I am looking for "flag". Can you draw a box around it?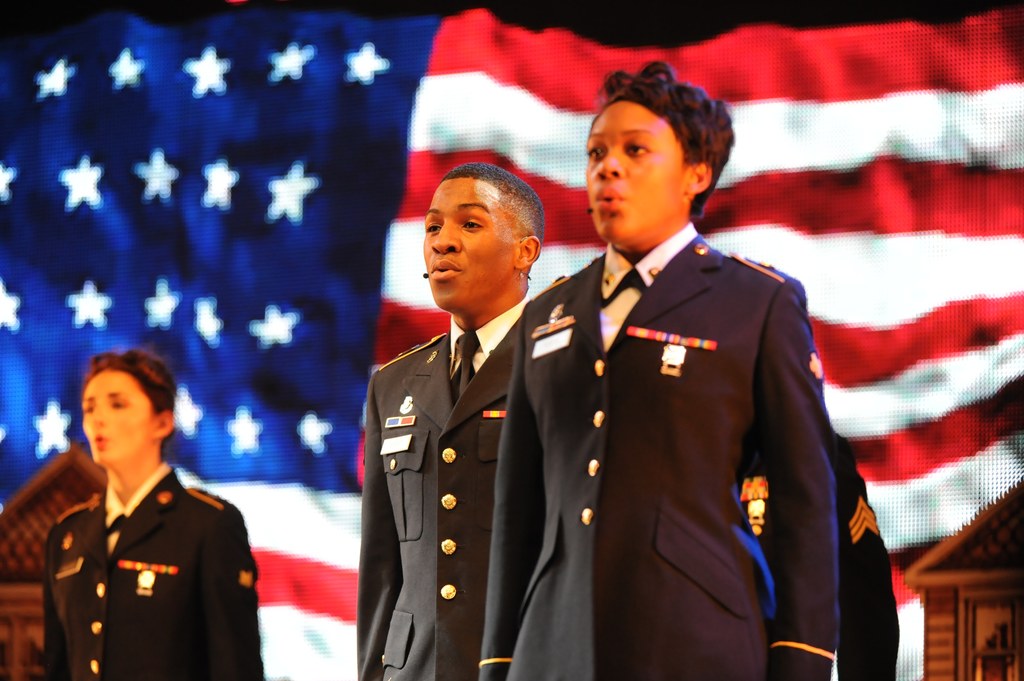
Sure, the bounding box is <box>0,0,1023,680</box>.
